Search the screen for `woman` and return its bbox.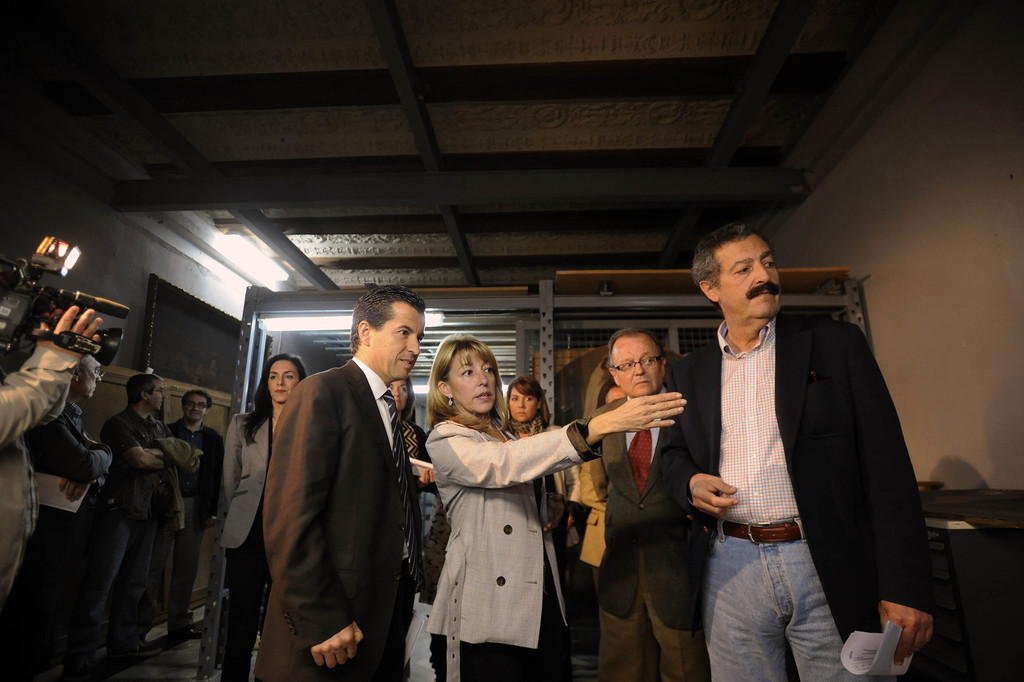
Found: 217 346 312 679.
